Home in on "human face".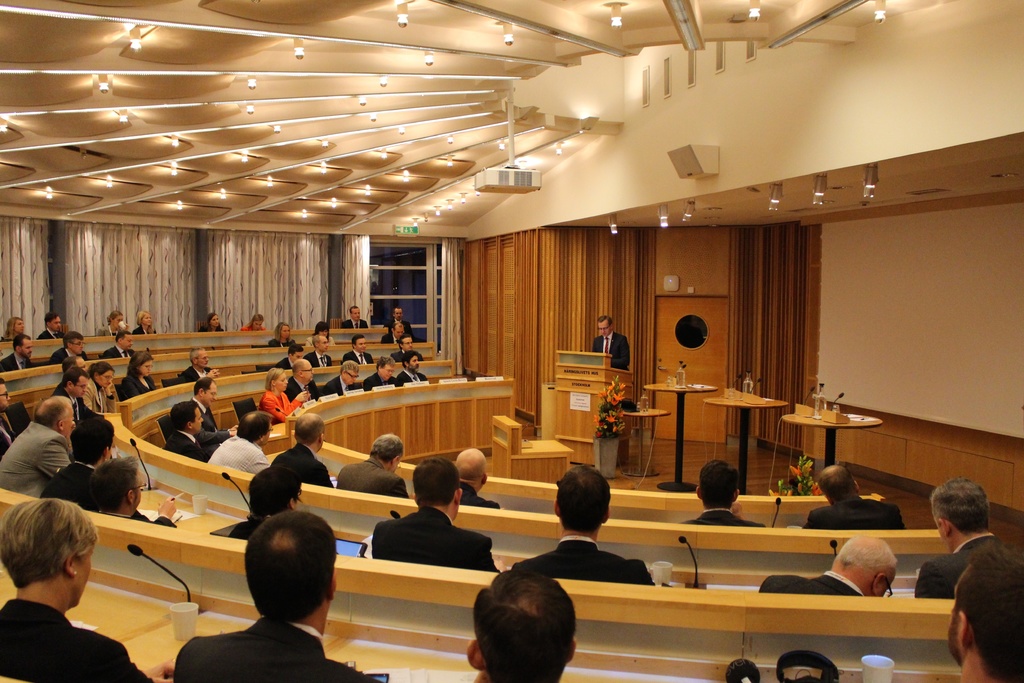
Homed in at Rect(114, 312, 123, 328).
